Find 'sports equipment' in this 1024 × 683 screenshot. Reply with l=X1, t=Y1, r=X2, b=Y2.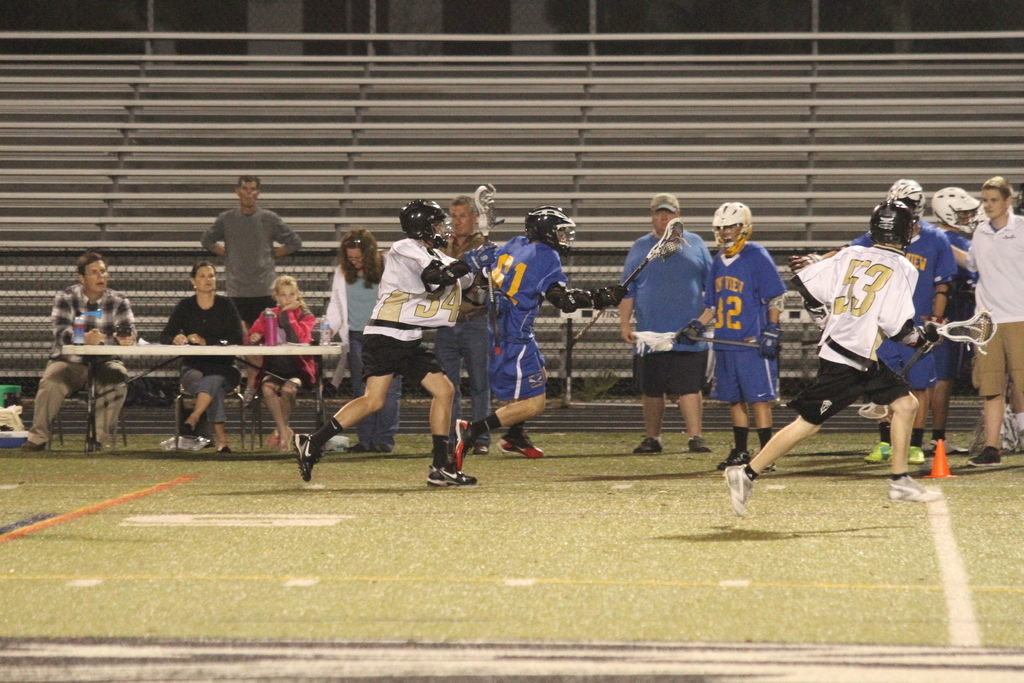
l=398, t=198, r=458, b=248.
